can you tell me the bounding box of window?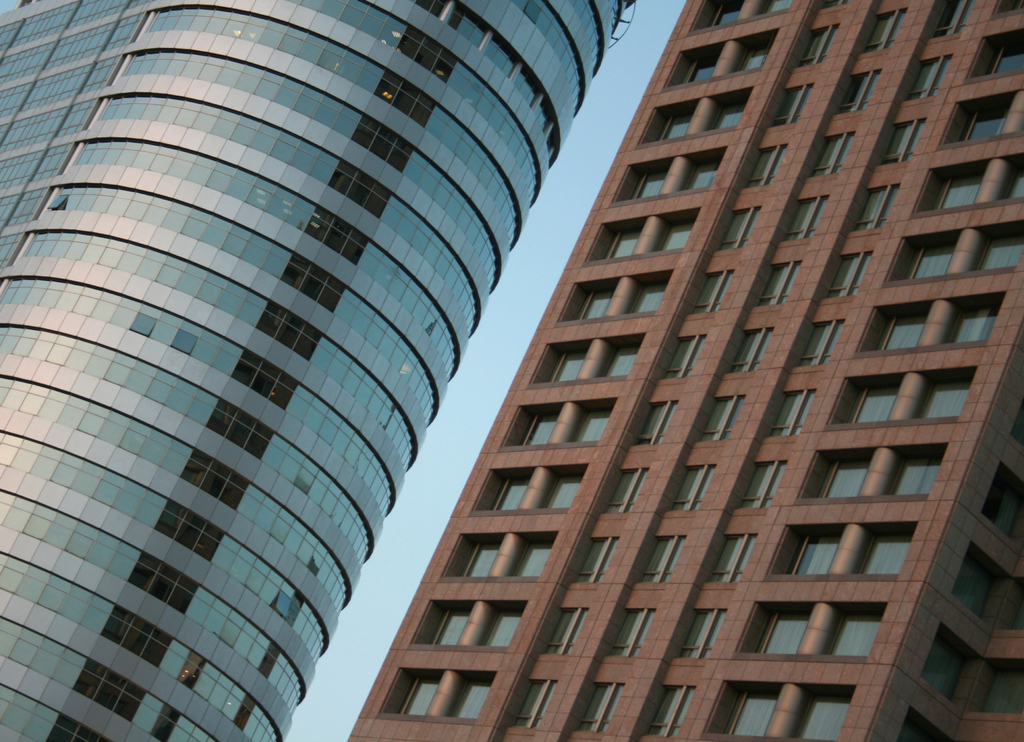
[left=898, top=709, right=943, bottom=741].
